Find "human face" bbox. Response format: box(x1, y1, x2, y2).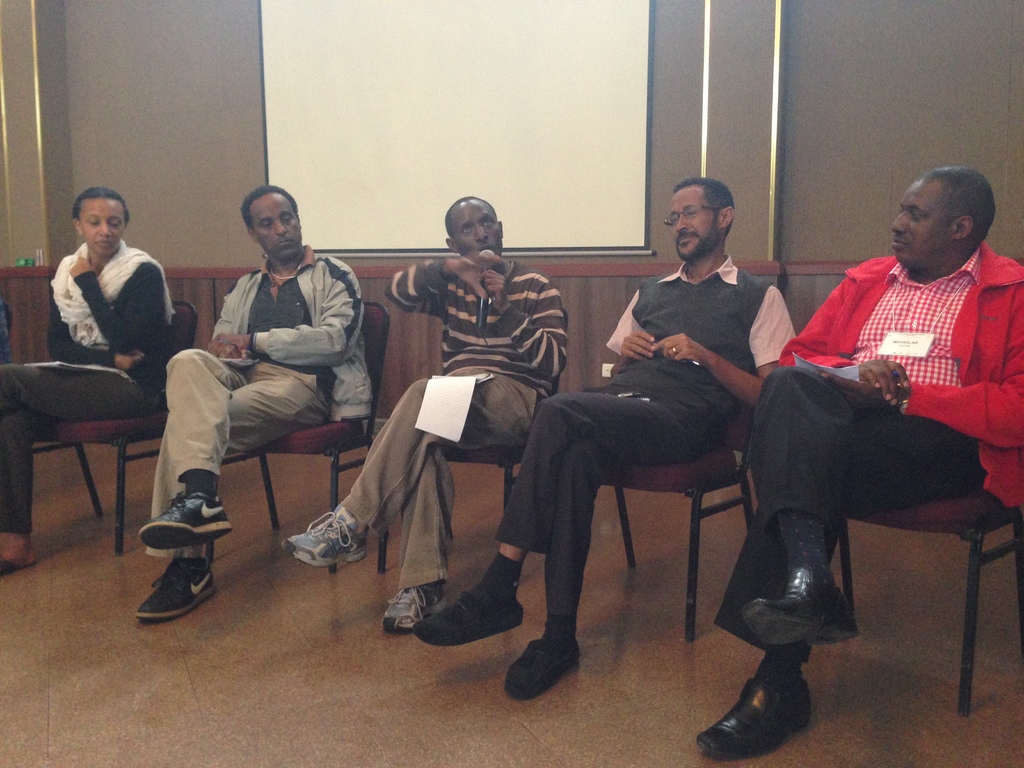
box(667, 189, 724, 261).
